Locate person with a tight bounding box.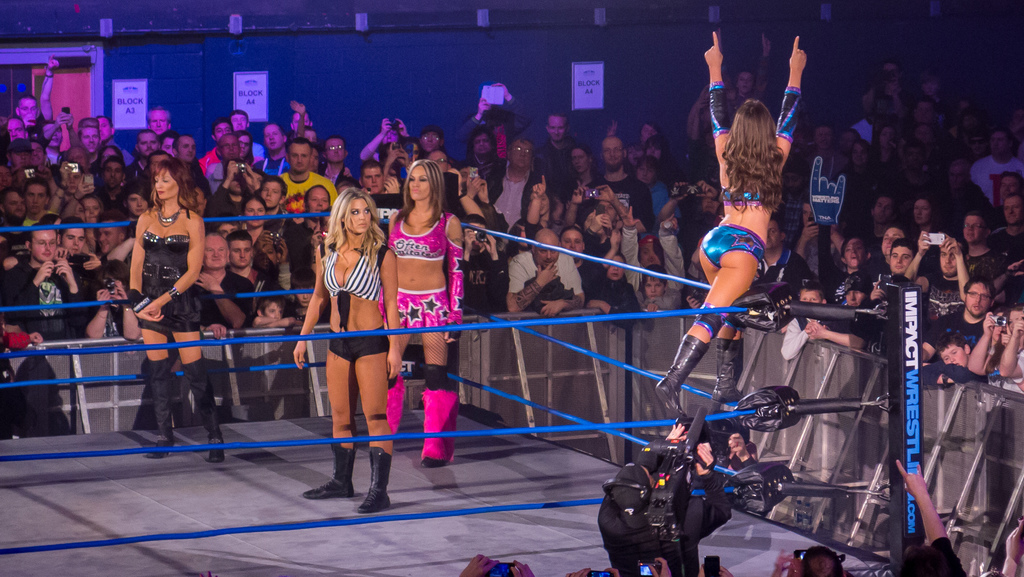
639:268:684:315.
